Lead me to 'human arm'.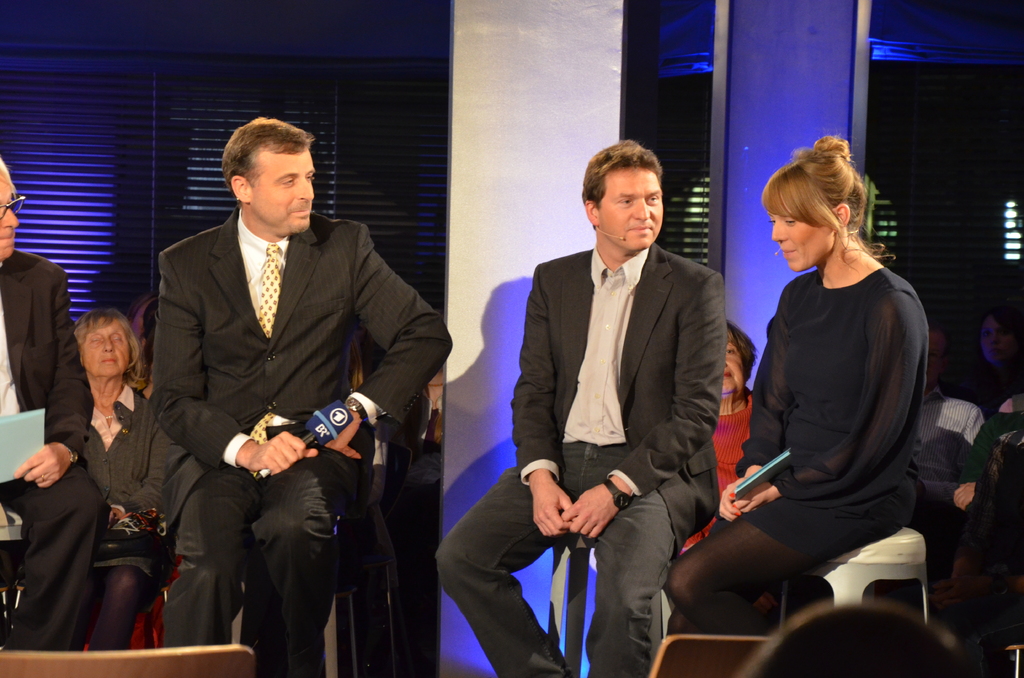
Lead to {"x1": 5, "y1": 273, "x2": 99, "y2": 494}.
